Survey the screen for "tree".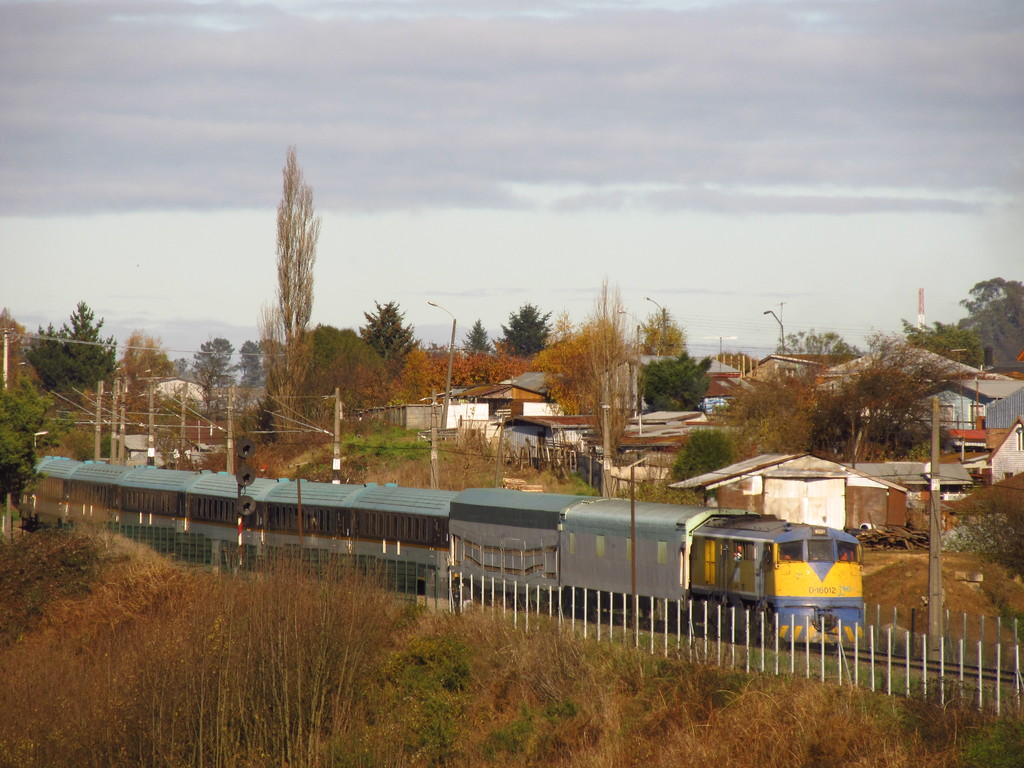
Survey found: [673,429,745,482].
